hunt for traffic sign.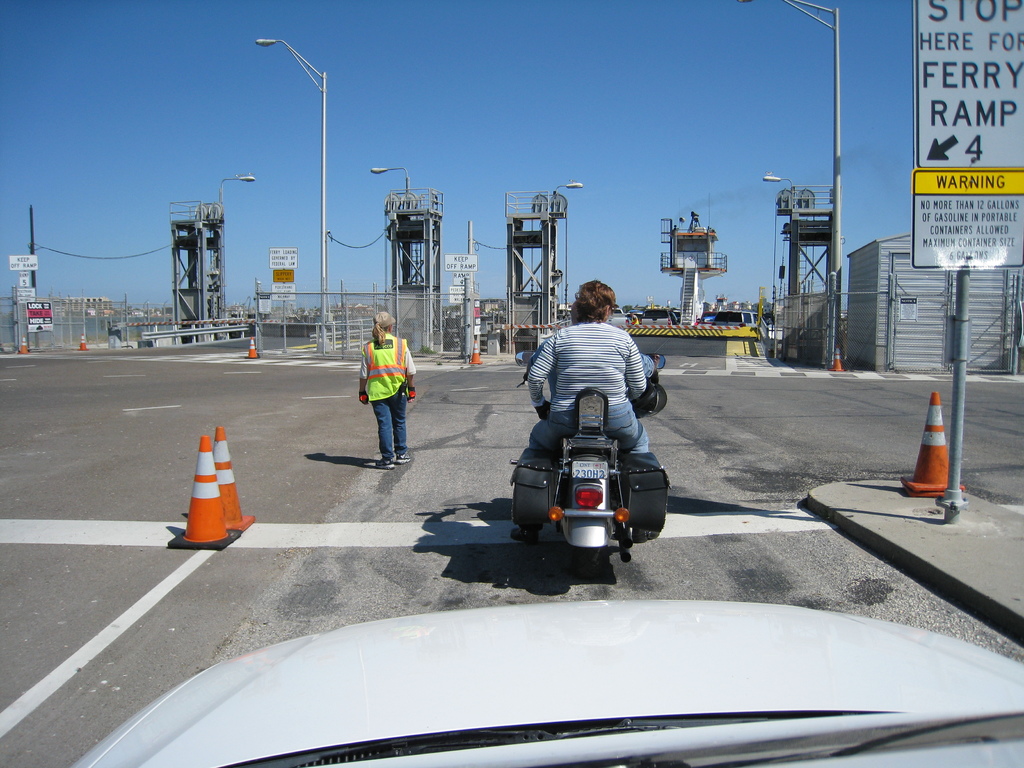
Hunted down at BBox(915, 0, 1023, 167).
